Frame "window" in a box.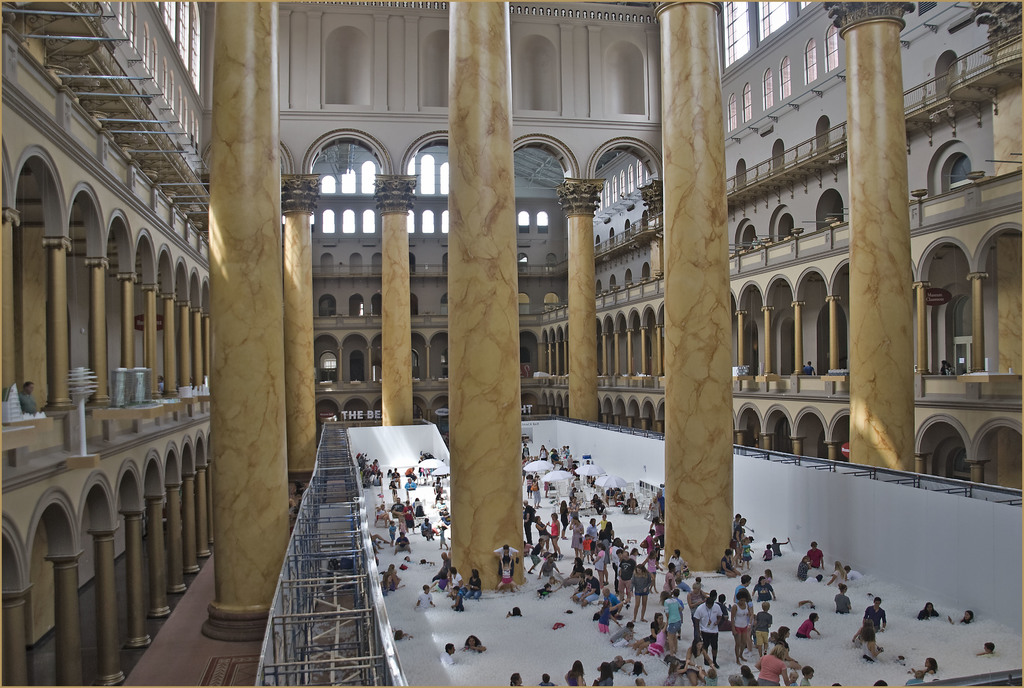
[left=321, top=209, right=336, bottom=239].
